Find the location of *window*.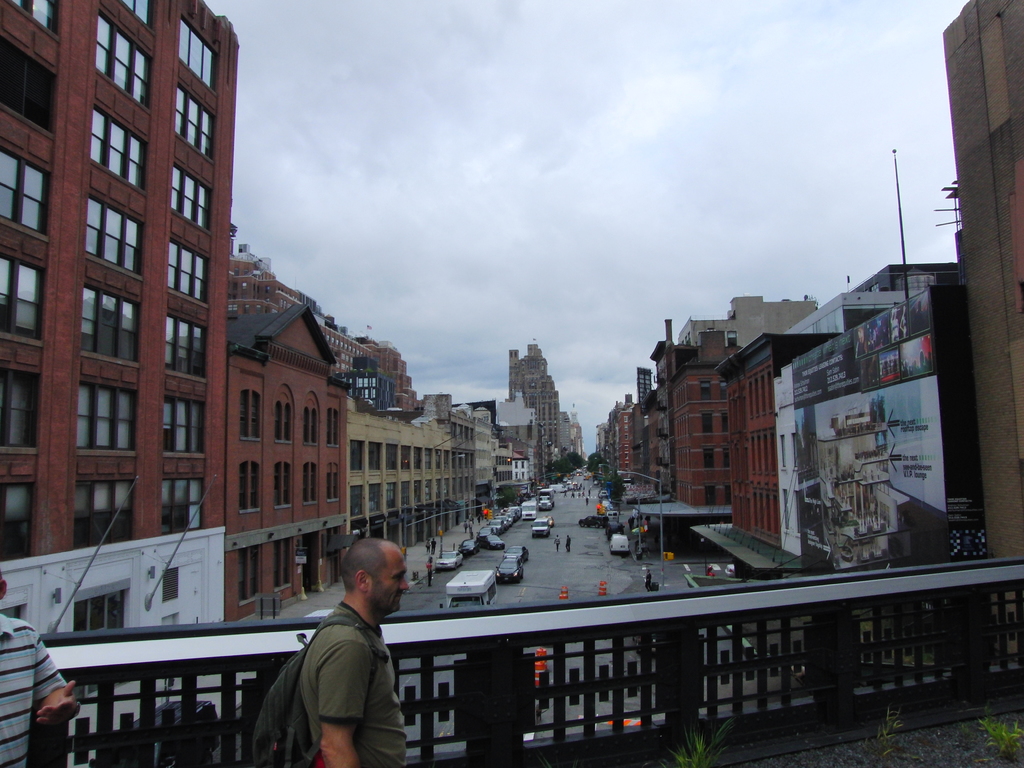
Location: {"x1": 179, "y1": 15, "x2": 219, "y2": 92}.
